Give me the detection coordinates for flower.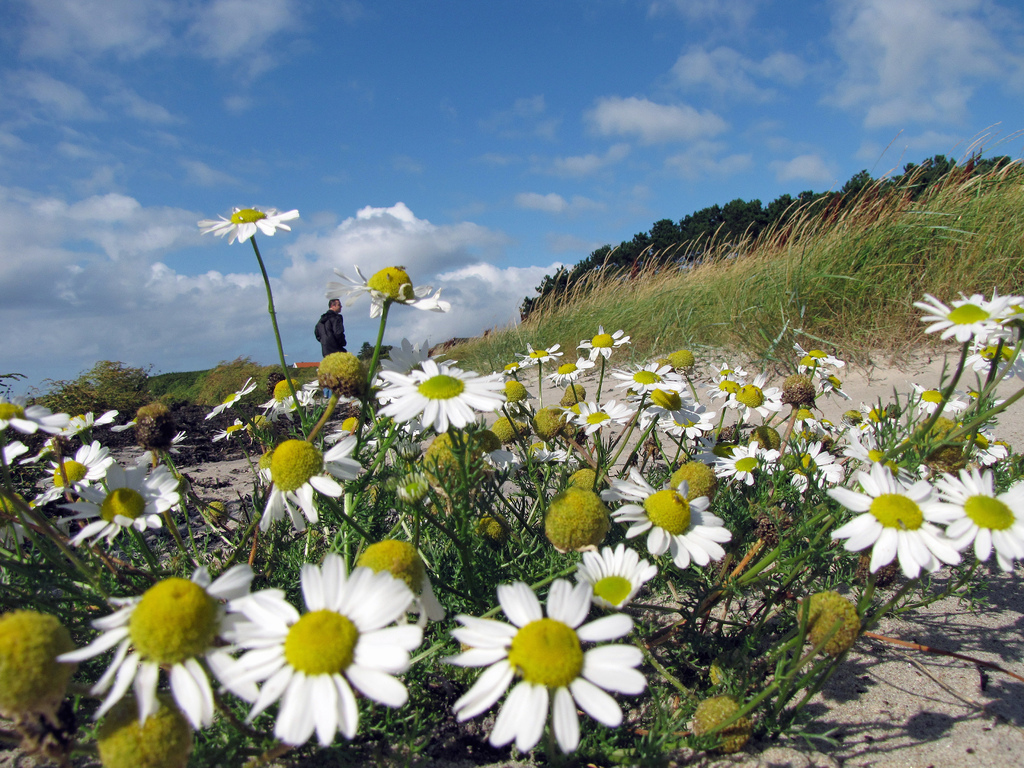
locate(60, 454, 174, 541).
